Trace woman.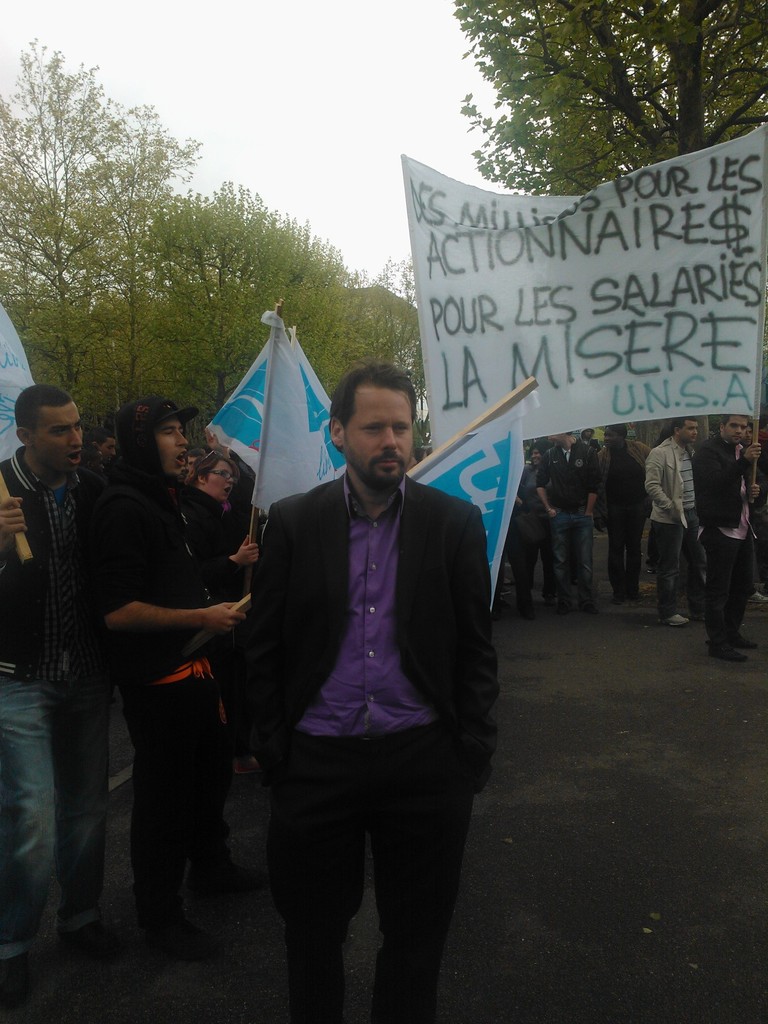
Traced to l=176, t=428, r=256, b=778.
